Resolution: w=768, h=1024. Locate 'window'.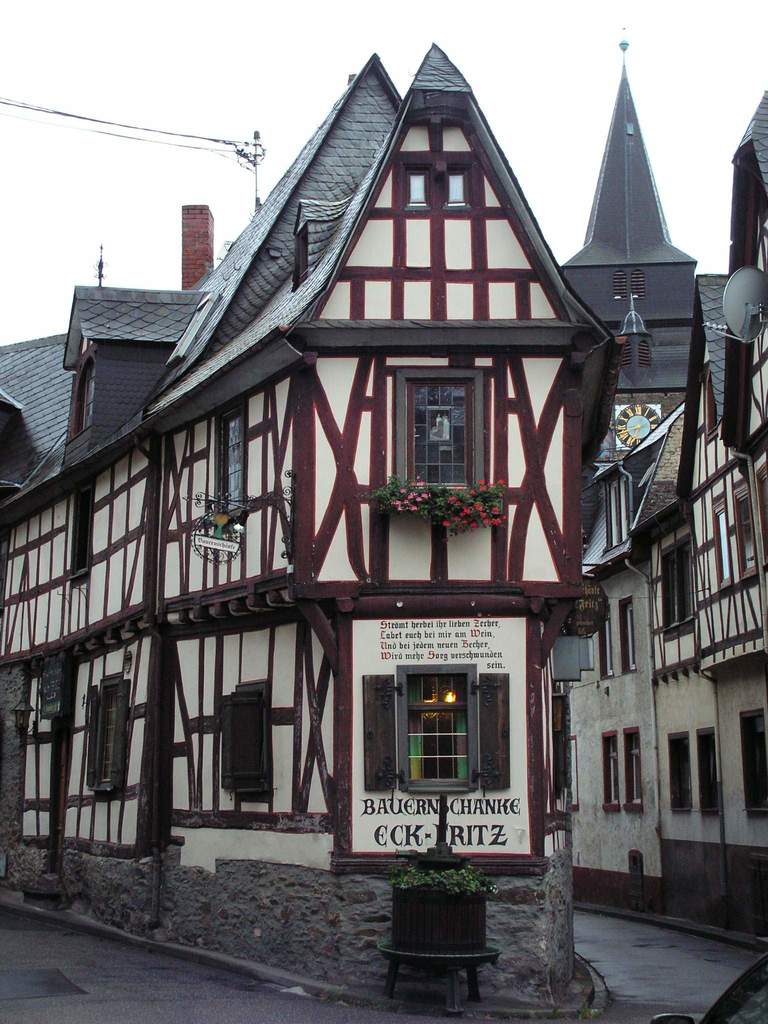
692:731:720:815.
